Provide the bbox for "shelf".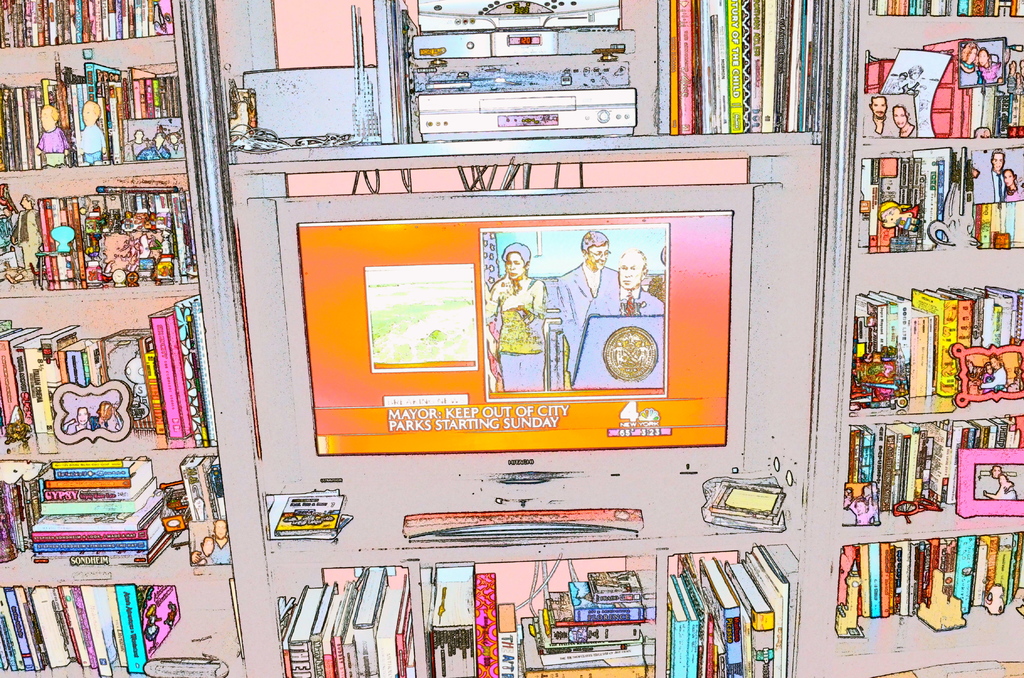
left=861, top=146, right=1023, bottom=247.
